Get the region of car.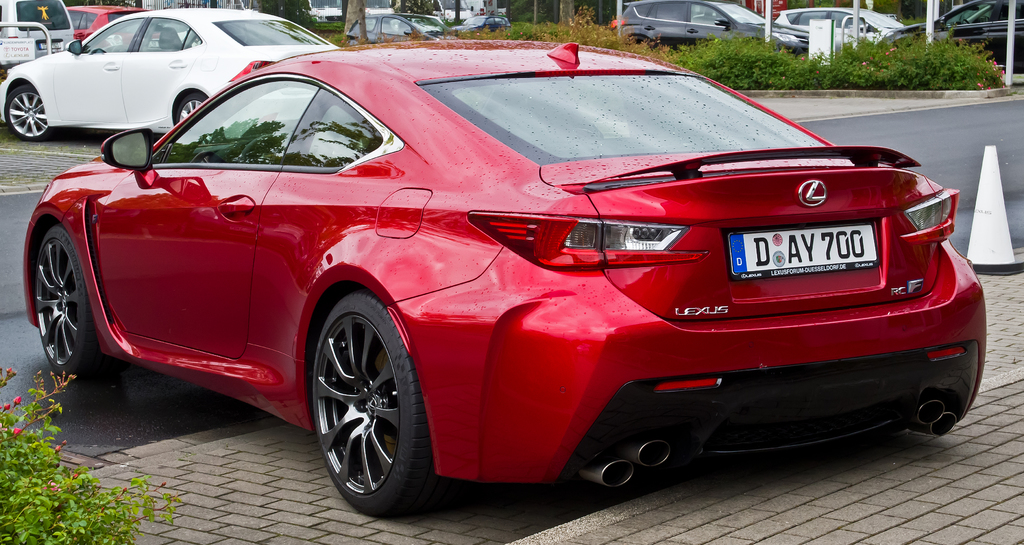
(left=0, top=0, right=337, bottom=145).
